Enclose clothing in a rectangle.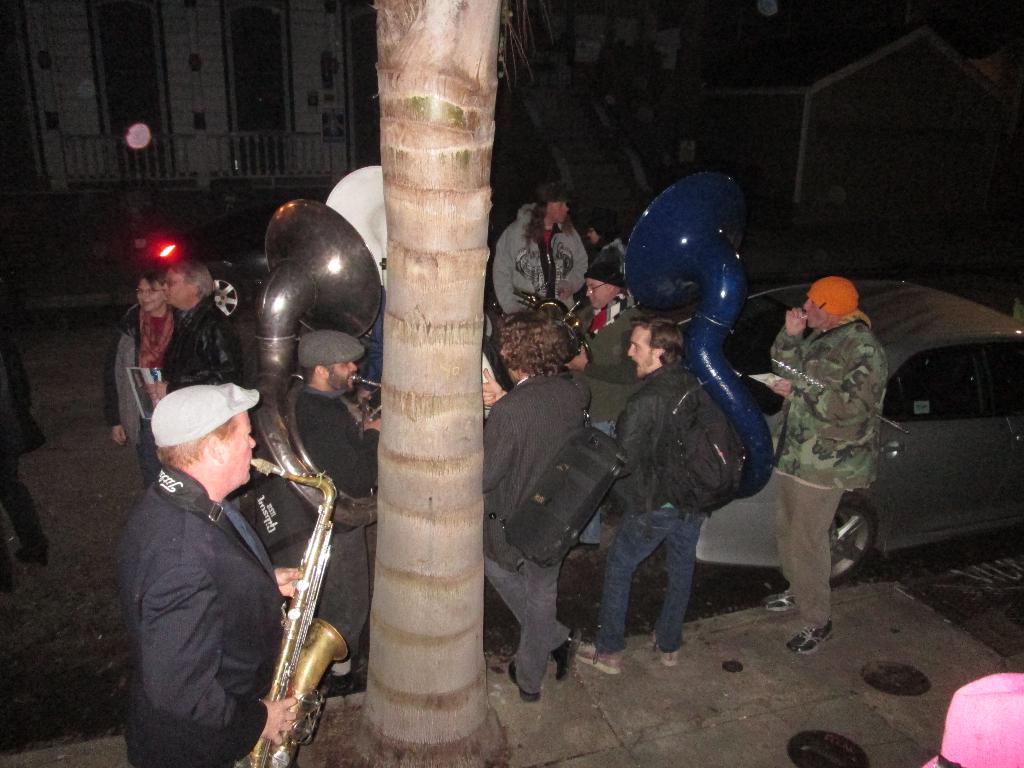
bbox=(595, 236, 623, 284).
